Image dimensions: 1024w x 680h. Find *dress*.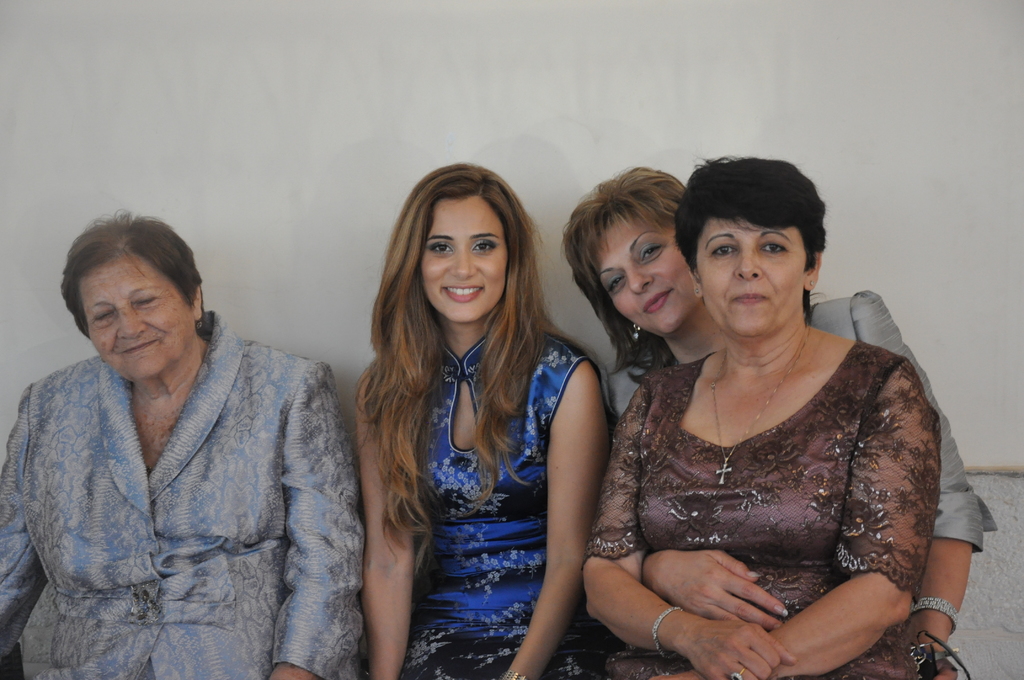
crop(360, 329, 604, 679).
